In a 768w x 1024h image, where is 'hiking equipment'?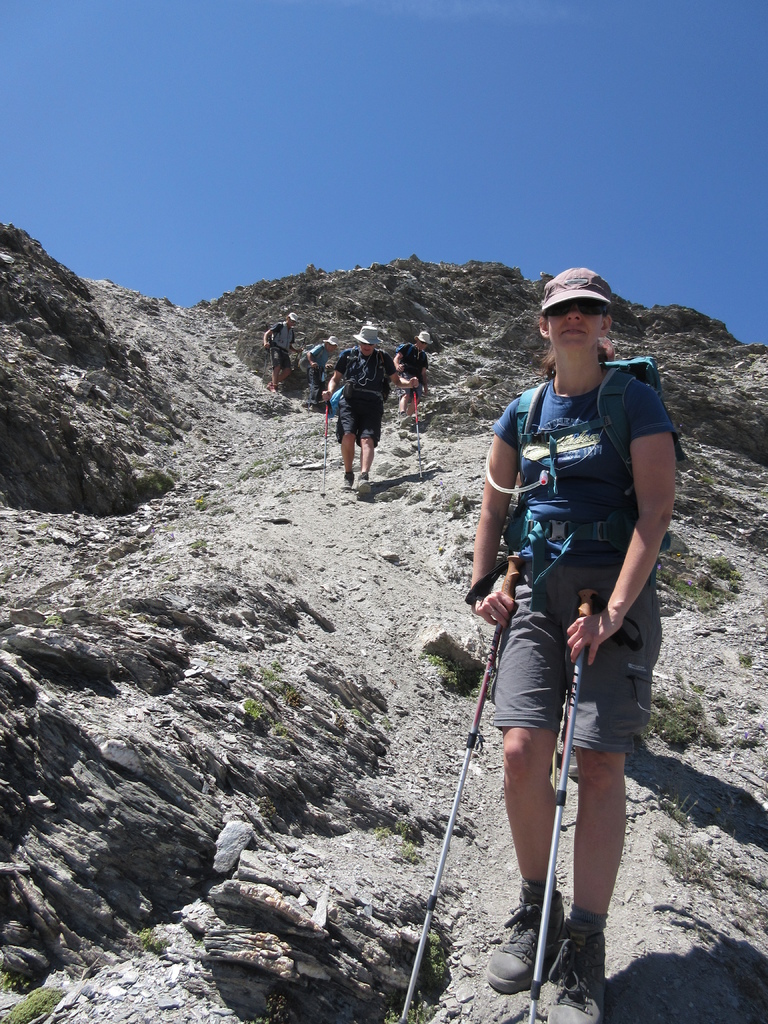
408:387:424:483.
